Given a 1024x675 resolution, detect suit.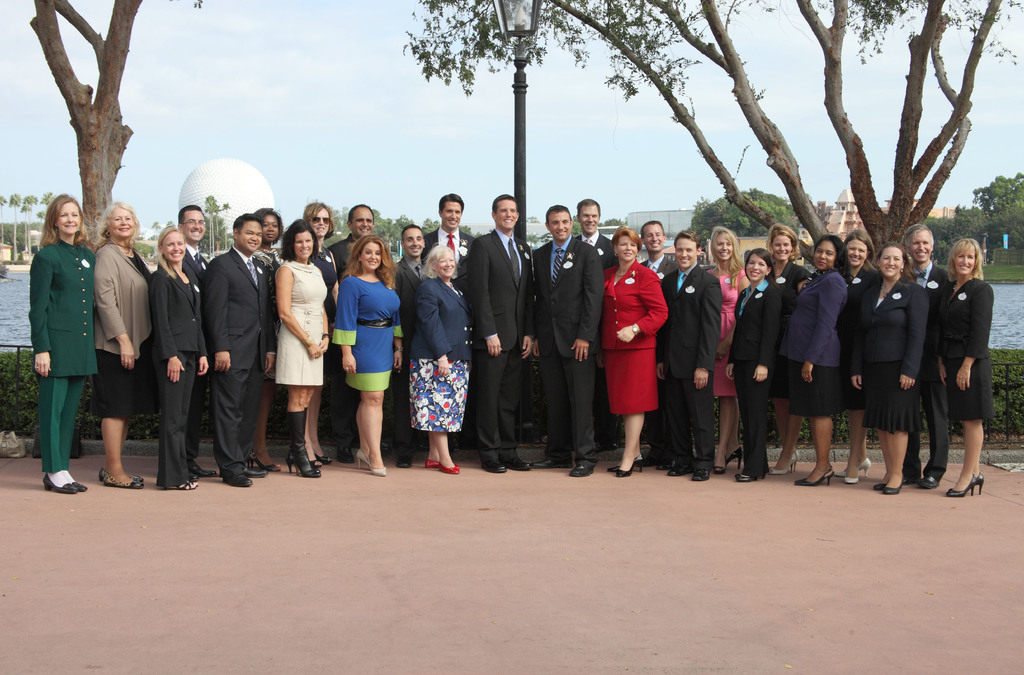
<bbox>576, 230, 614, 266</bbox>.
